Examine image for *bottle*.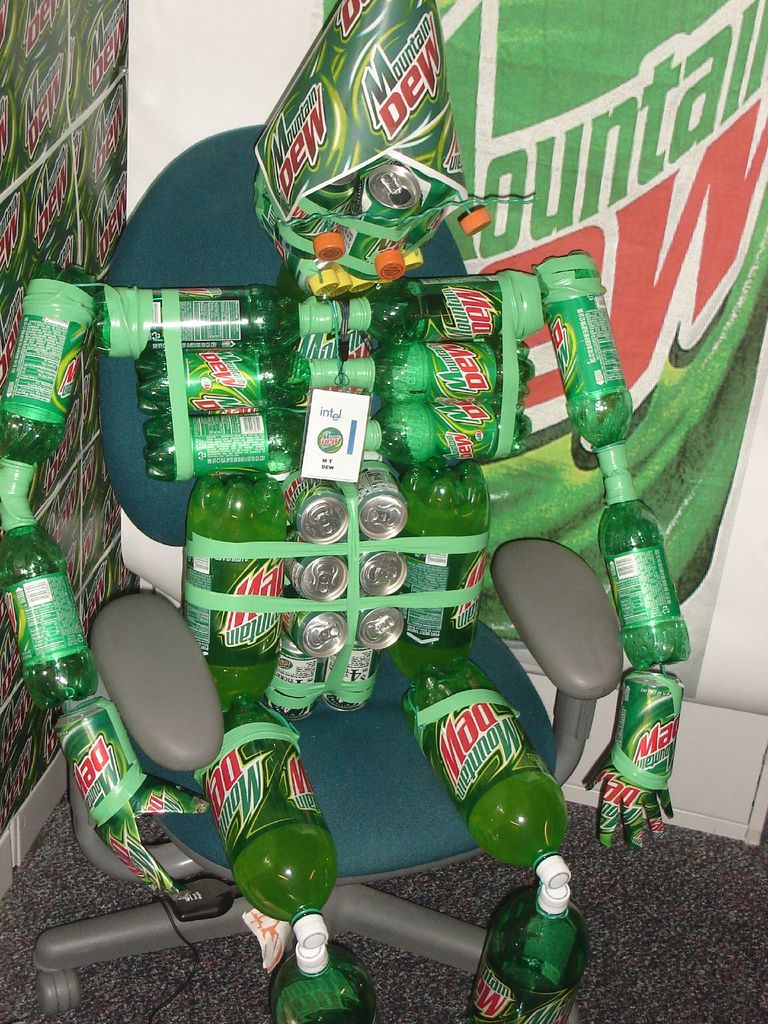
Examination result: {"x1": 580, "y1": 669, "x2": 680, "y2": 848}.
